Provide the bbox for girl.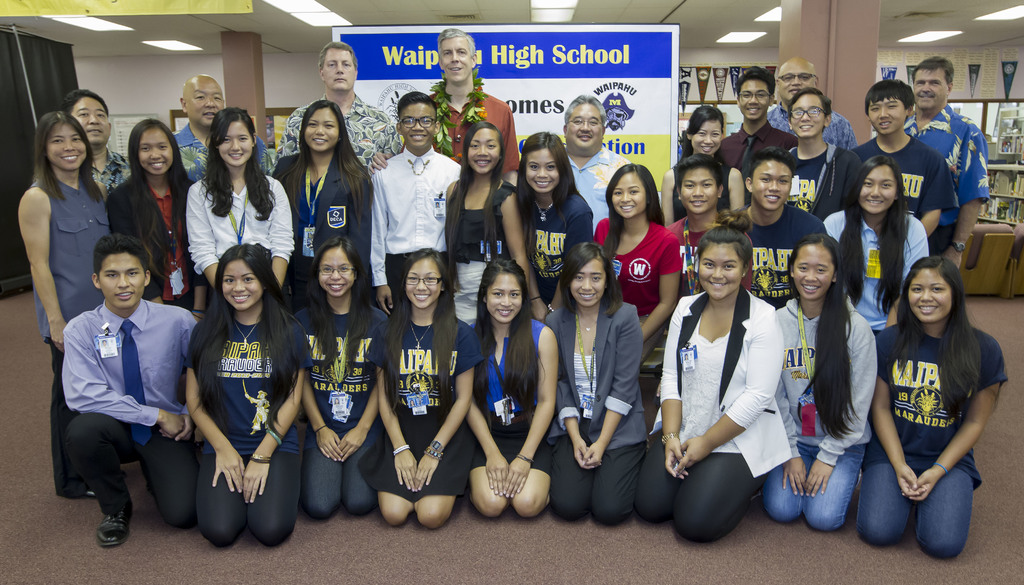
box(516, 131, 589, 311).
